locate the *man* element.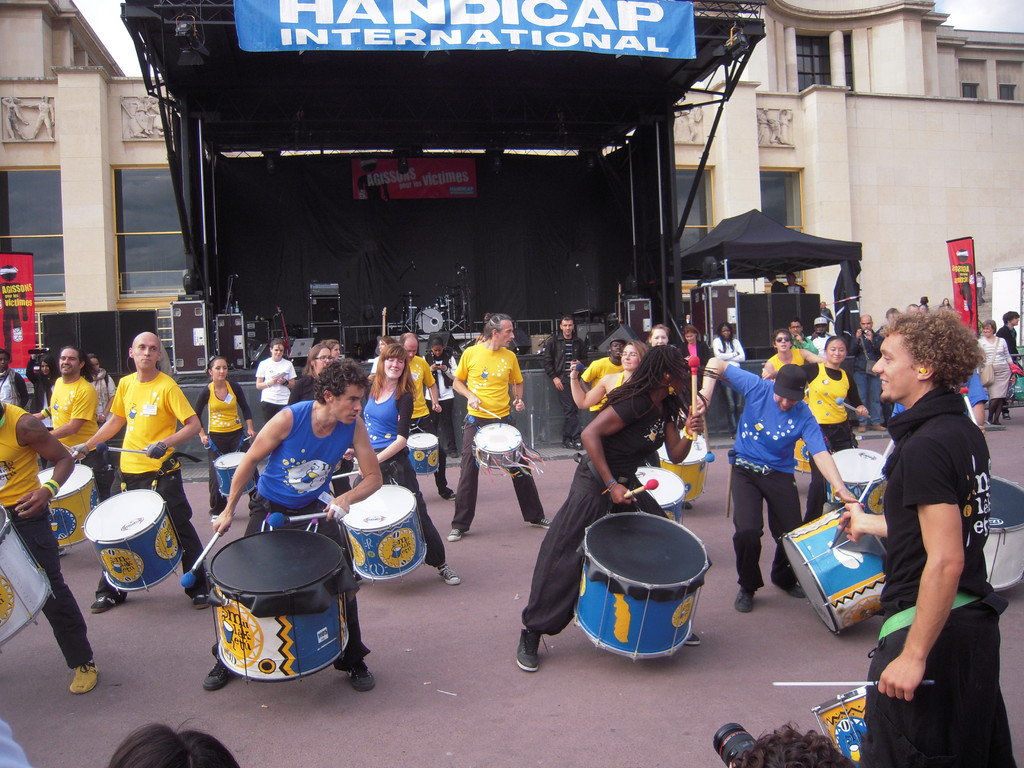
Element bbox: left=510, top=346, right=700, bottom=669.
